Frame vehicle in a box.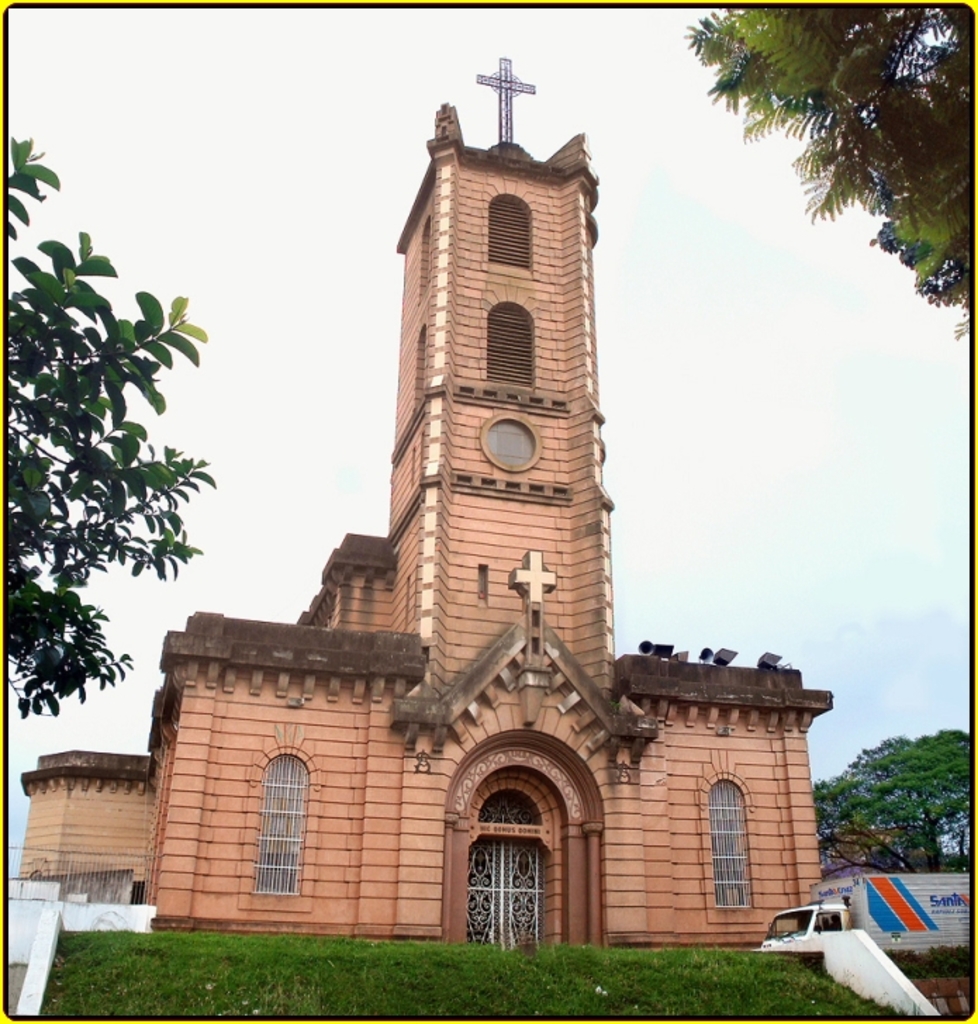
[left=781, top=876, right=970, bottom=975].
